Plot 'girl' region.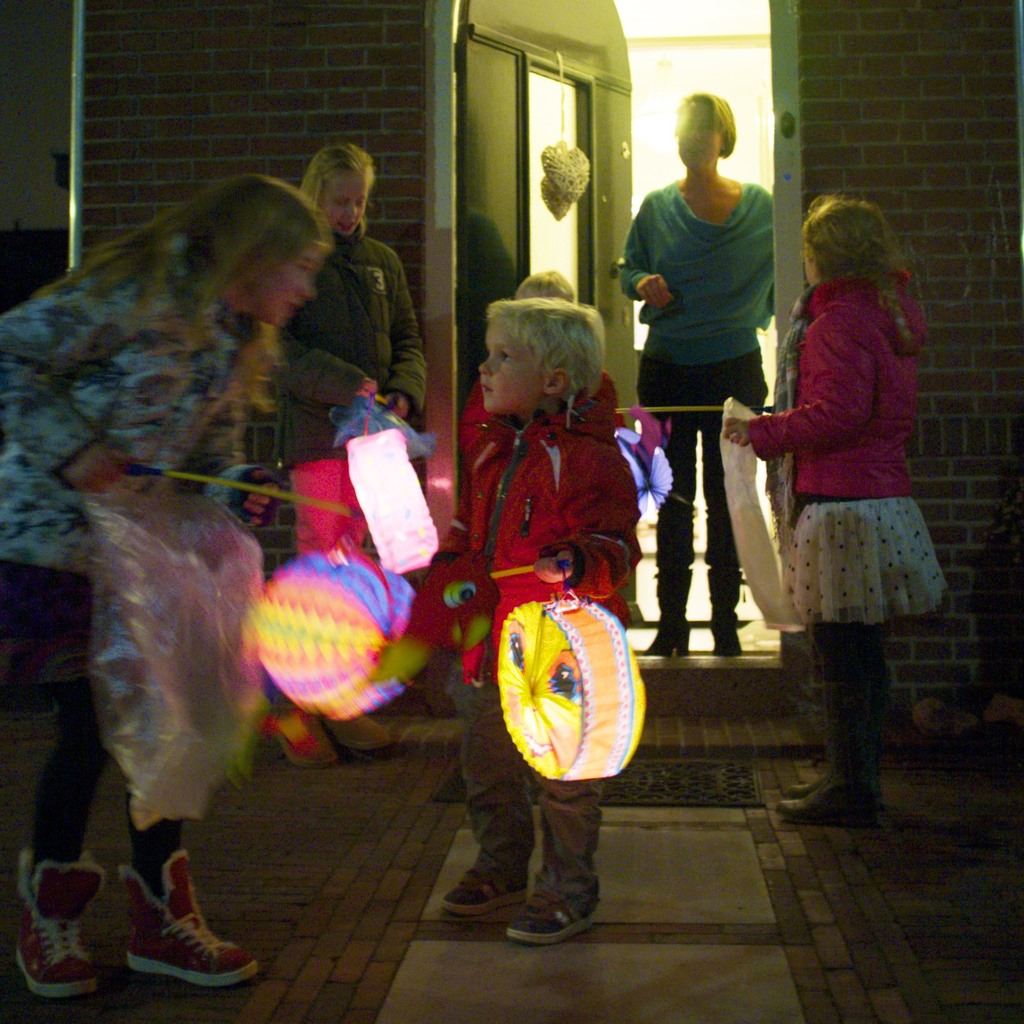
Plotted at locate(718, 181, 957, 827).
